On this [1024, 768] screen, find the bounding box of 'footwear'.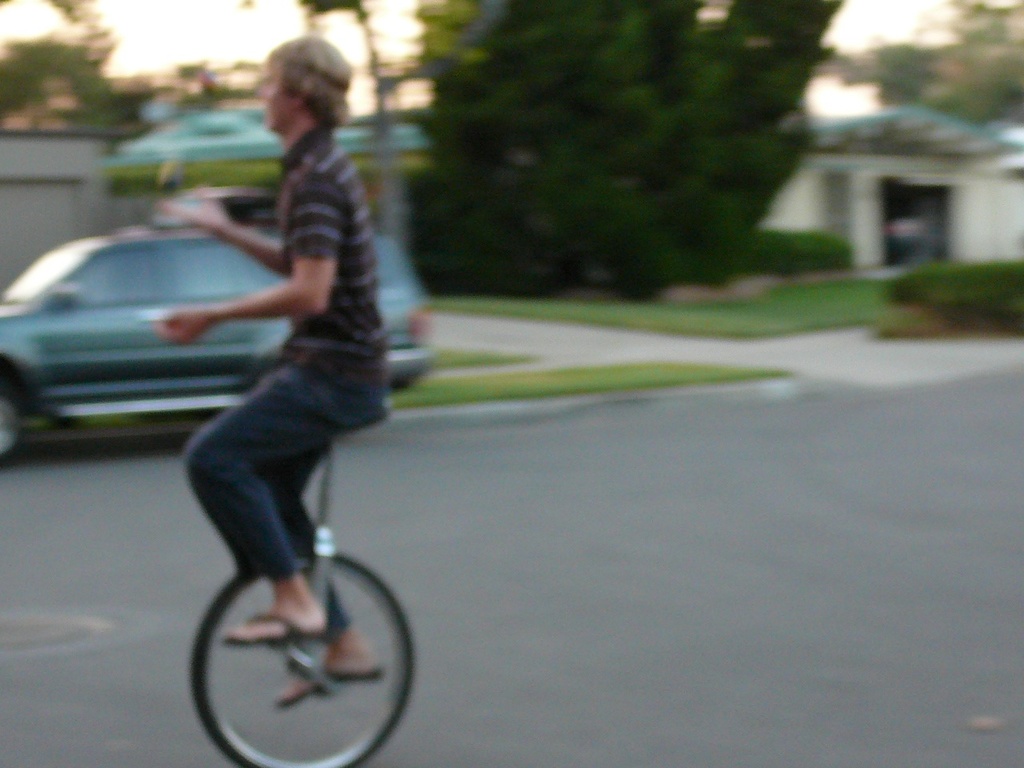
Bounding box: (x1=211, y1=590, x2=325, y2=644).
